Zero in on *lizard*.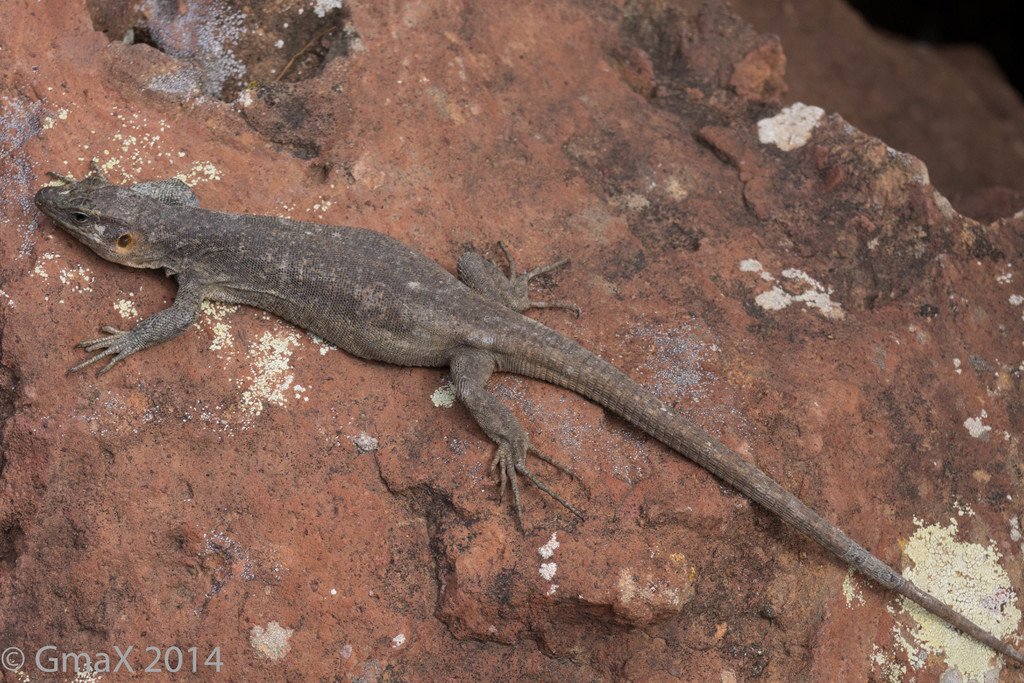
Zeroed in: locate(81, 172, 971, 659).
